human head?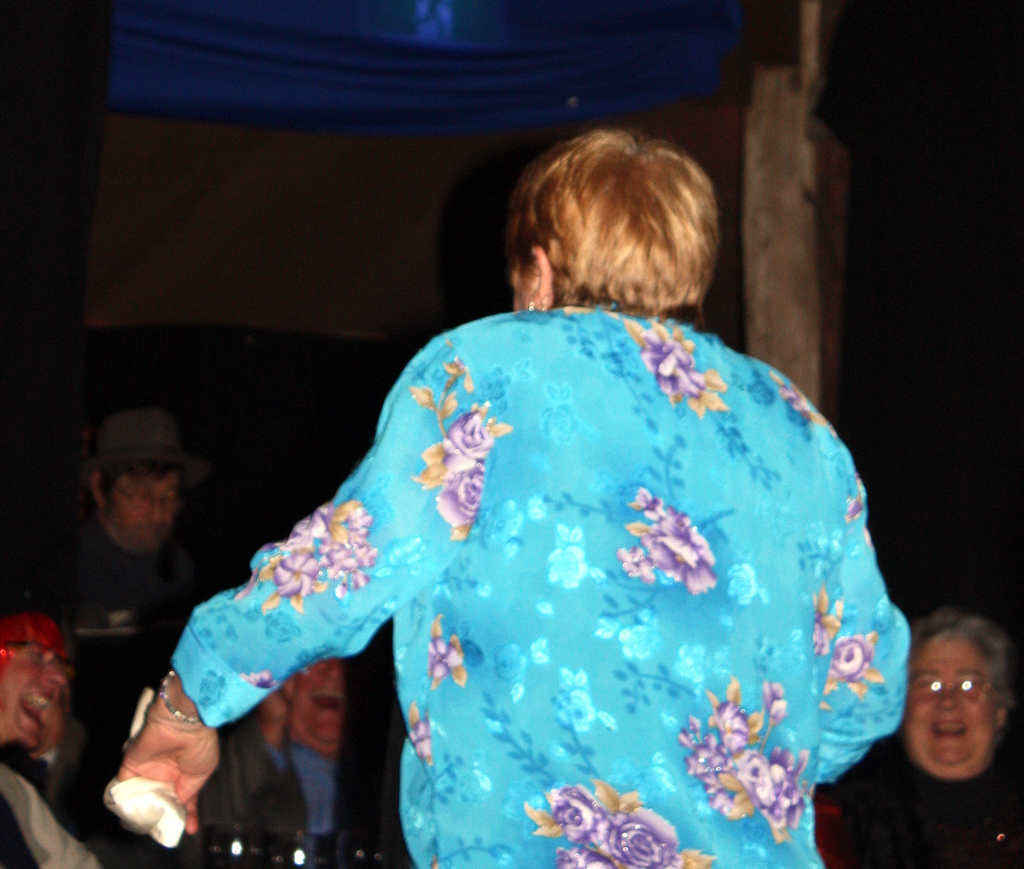
[95, 414, 183, 552]
